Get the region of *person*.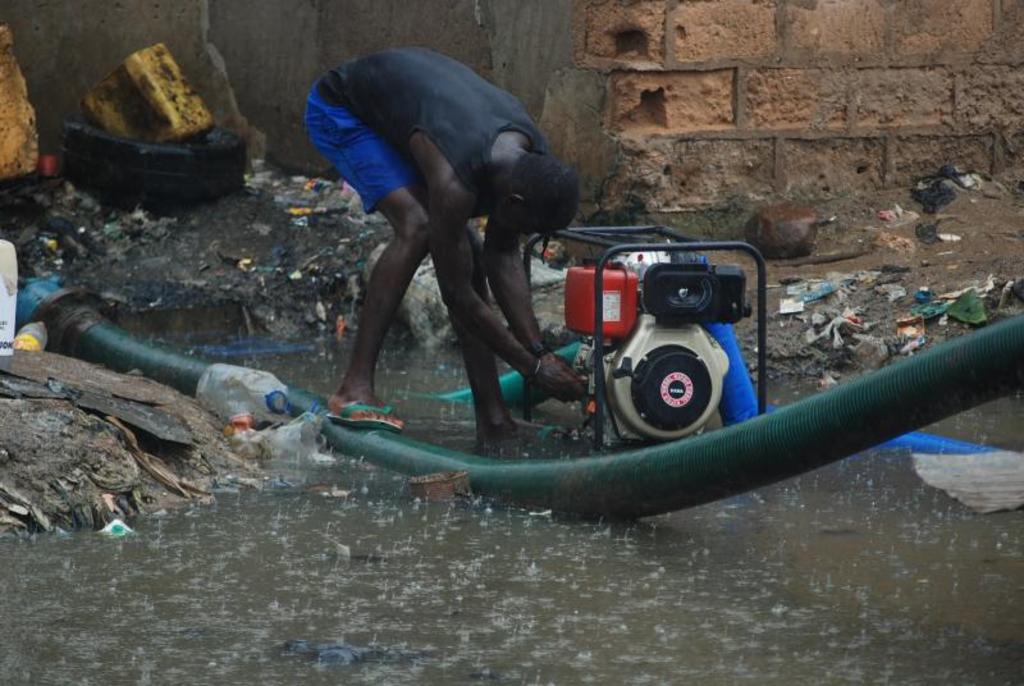
311,9,571,454.
